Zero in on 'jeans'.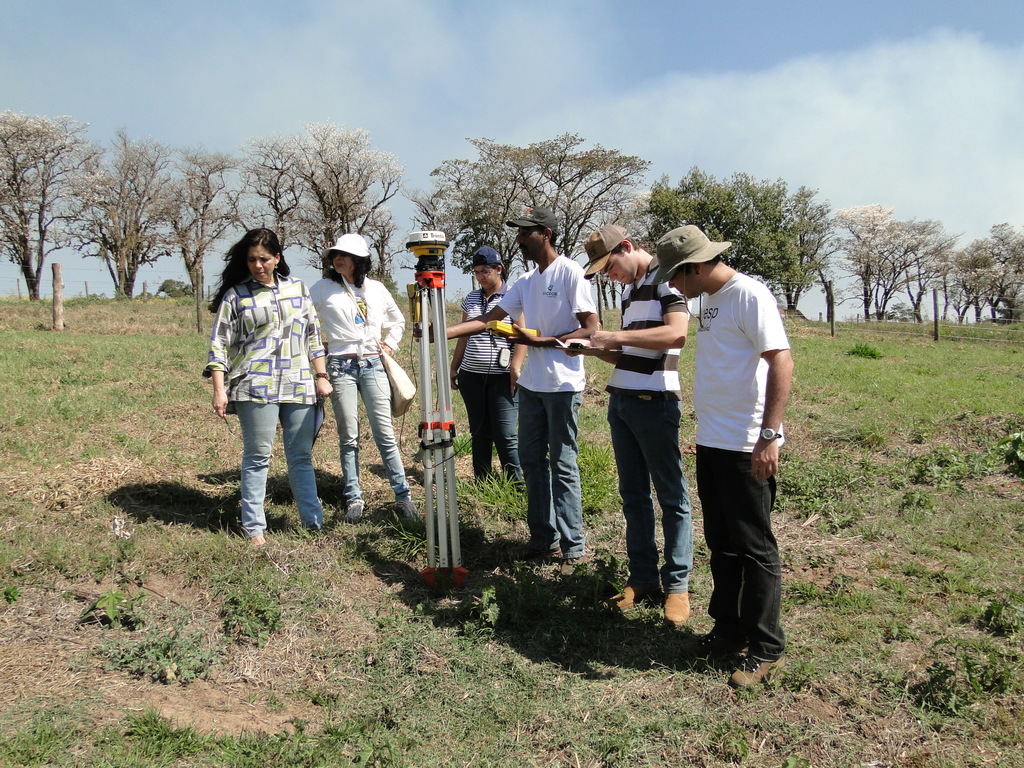
Zeroed in: pyautogui.locateOnScreen(692, 444, 794, 660).
